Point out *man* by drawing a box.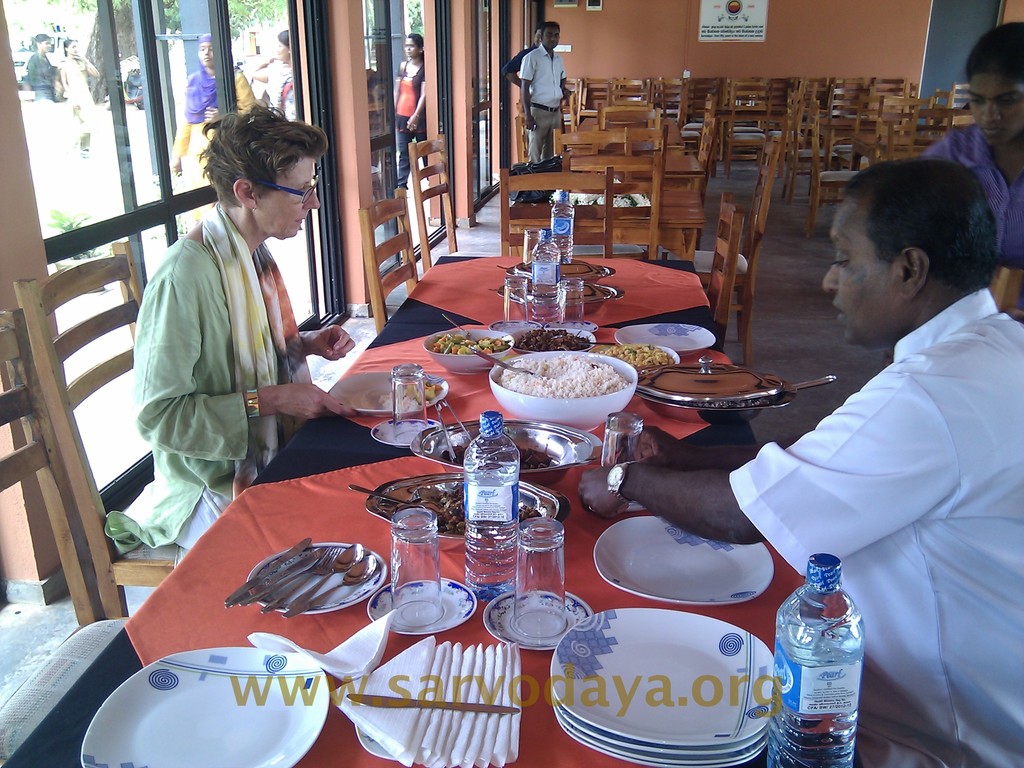
<box>576,161,1023,767</box>.
